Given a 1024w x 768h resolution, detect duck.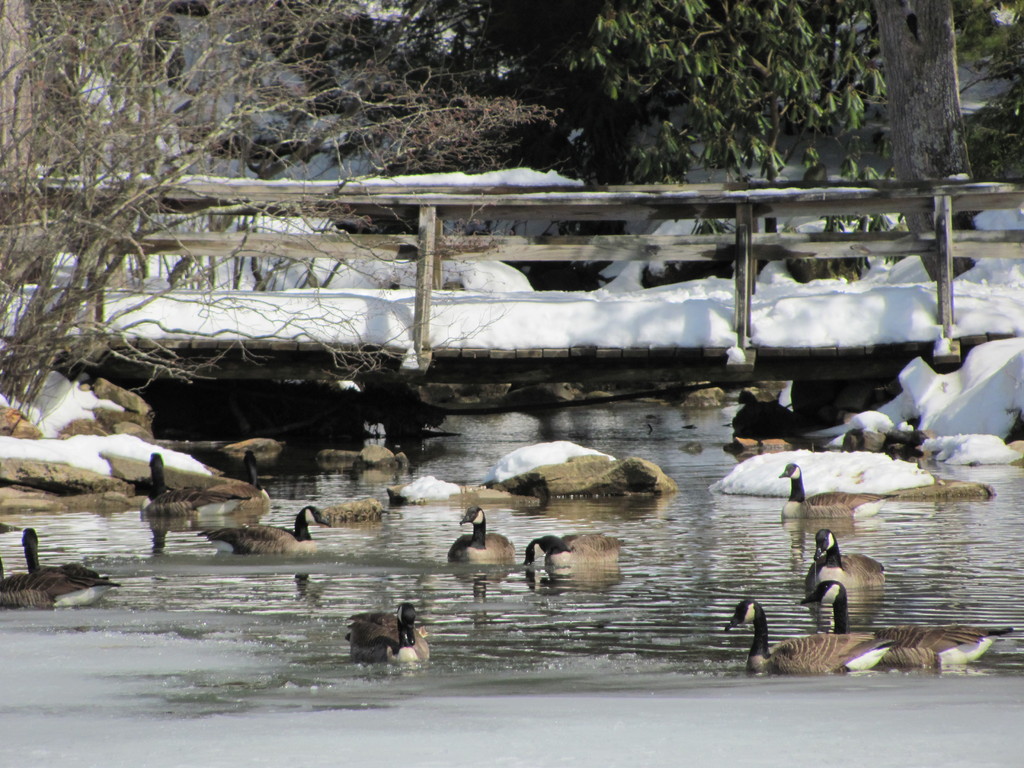
[left=336, top=600, right=434, bottom=674].
